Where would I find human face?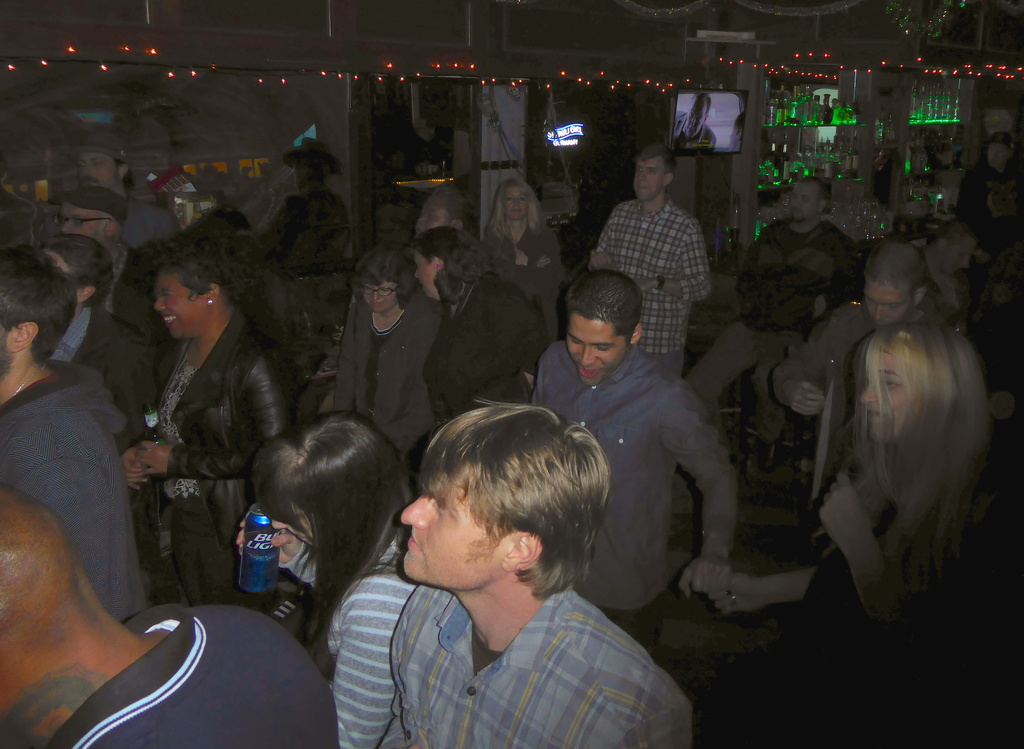
At bbox=[566, 319, 630, 386].
